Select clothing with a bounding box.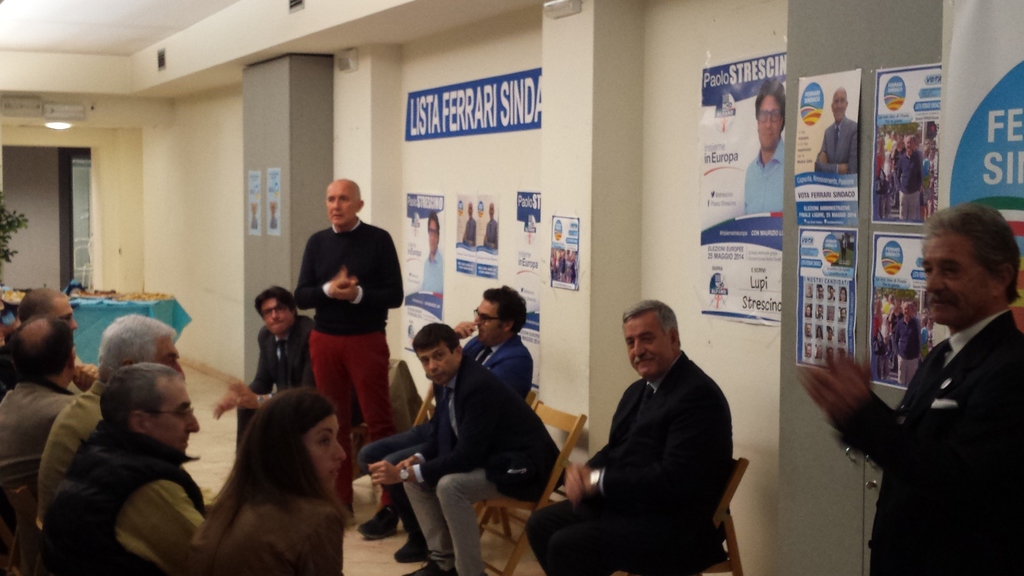
(left=828, top=310, right=1023, bottom=575).
